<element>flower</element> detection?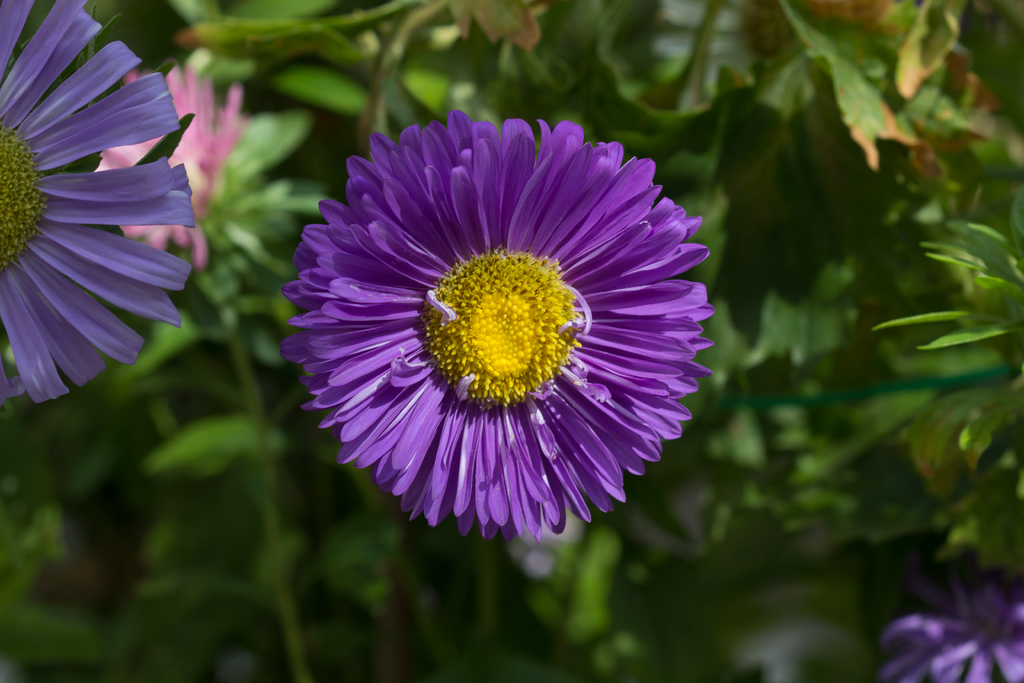
{"left": 0, "top": 0, "right": 195, "bottom": 404}
